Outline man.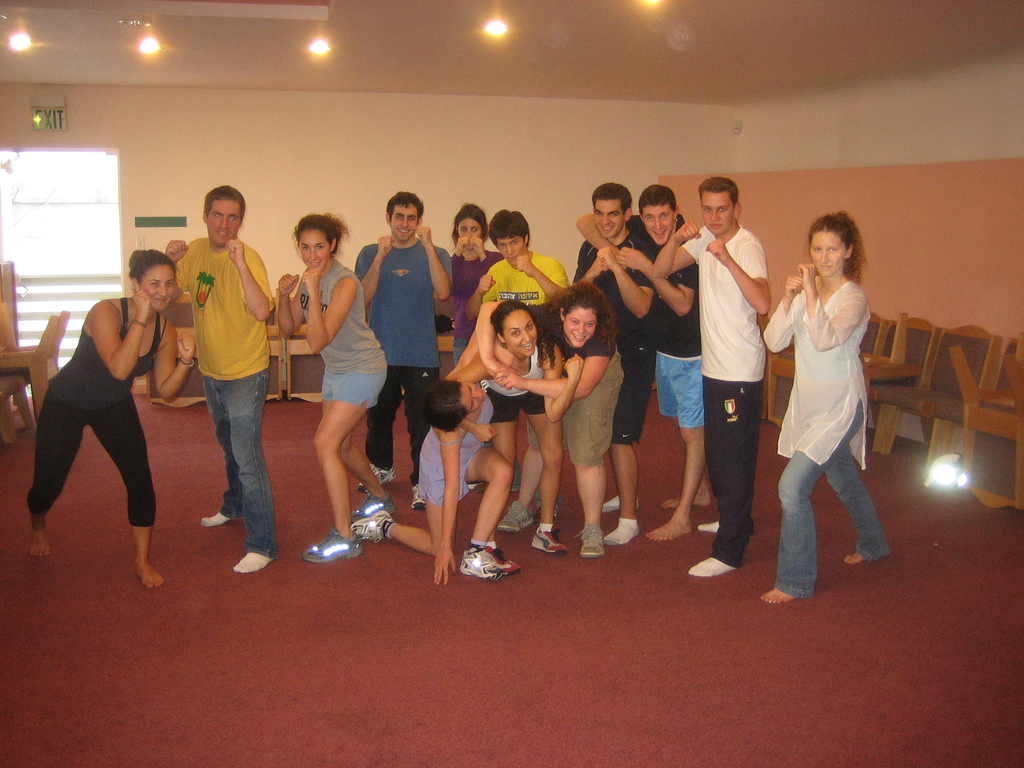
Outline: 351,193,452,512.
